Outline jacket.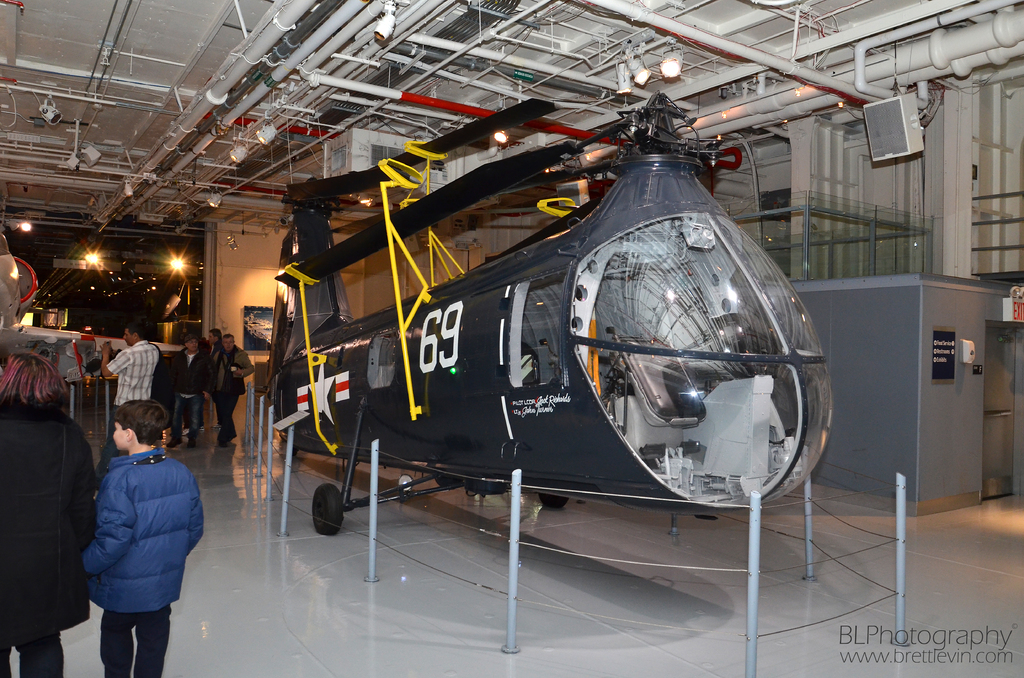
Outline: {"left": 0, "top": 392, "right": 106, "bottom": 630}.
